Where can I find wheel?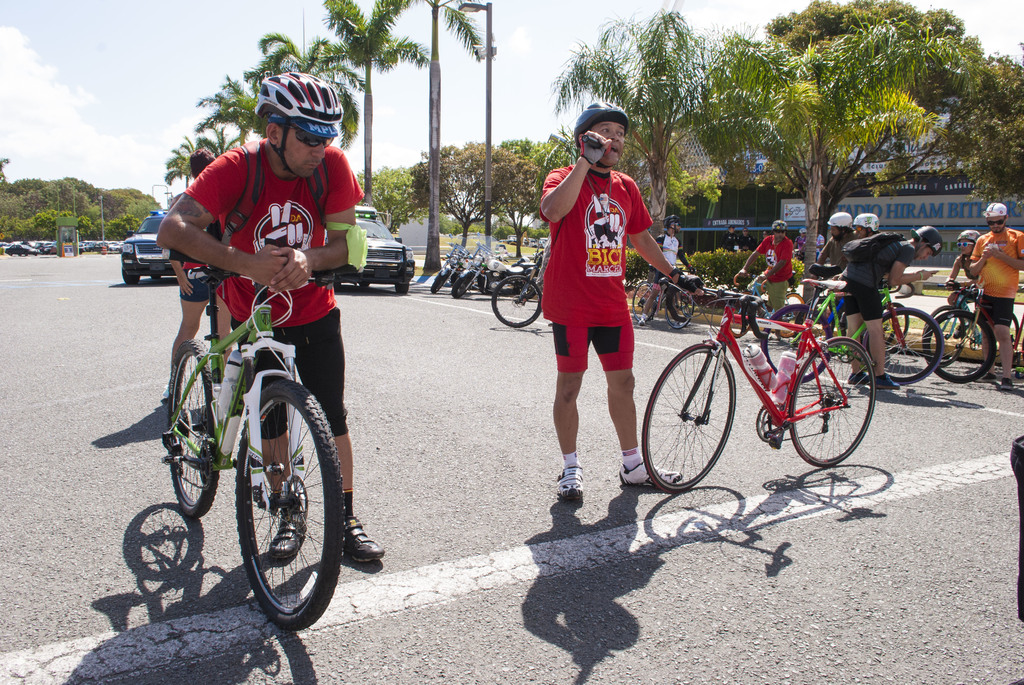
You can find it at region(664, 284, 695, 331).
